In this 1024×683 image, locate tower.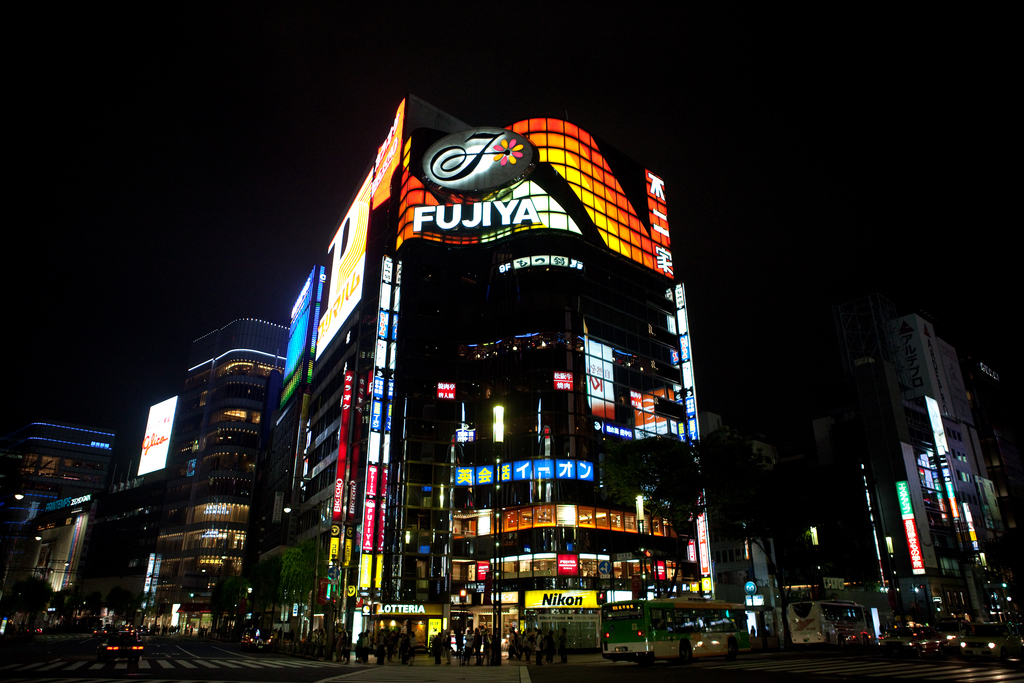
Bounding box: [876, 304, 1002, 575].
